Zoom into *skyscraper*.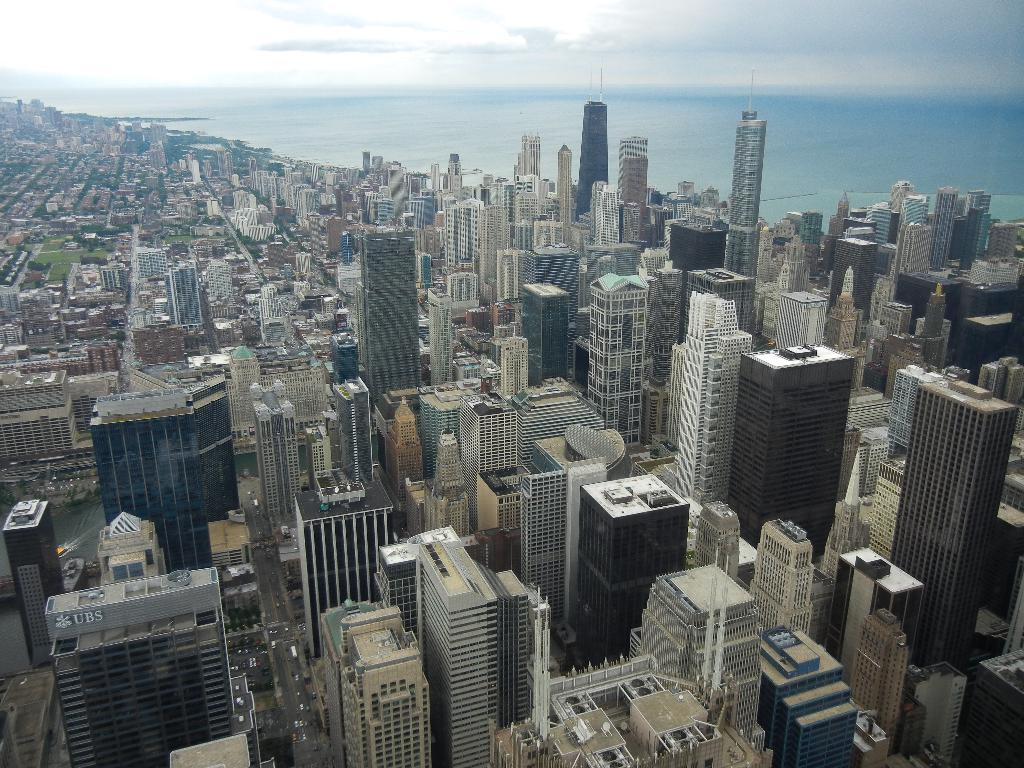
Zoom target: locate(516, 133, 540, 174).
